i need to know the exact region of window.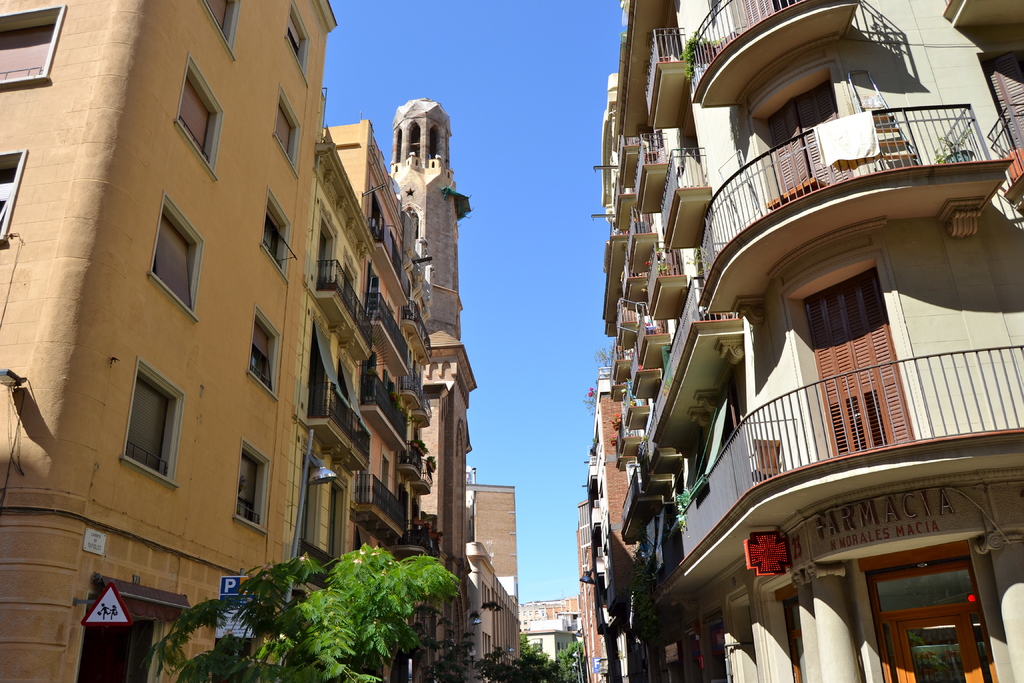
Region: x1=234, y1=436, x2=269, y2=532.
